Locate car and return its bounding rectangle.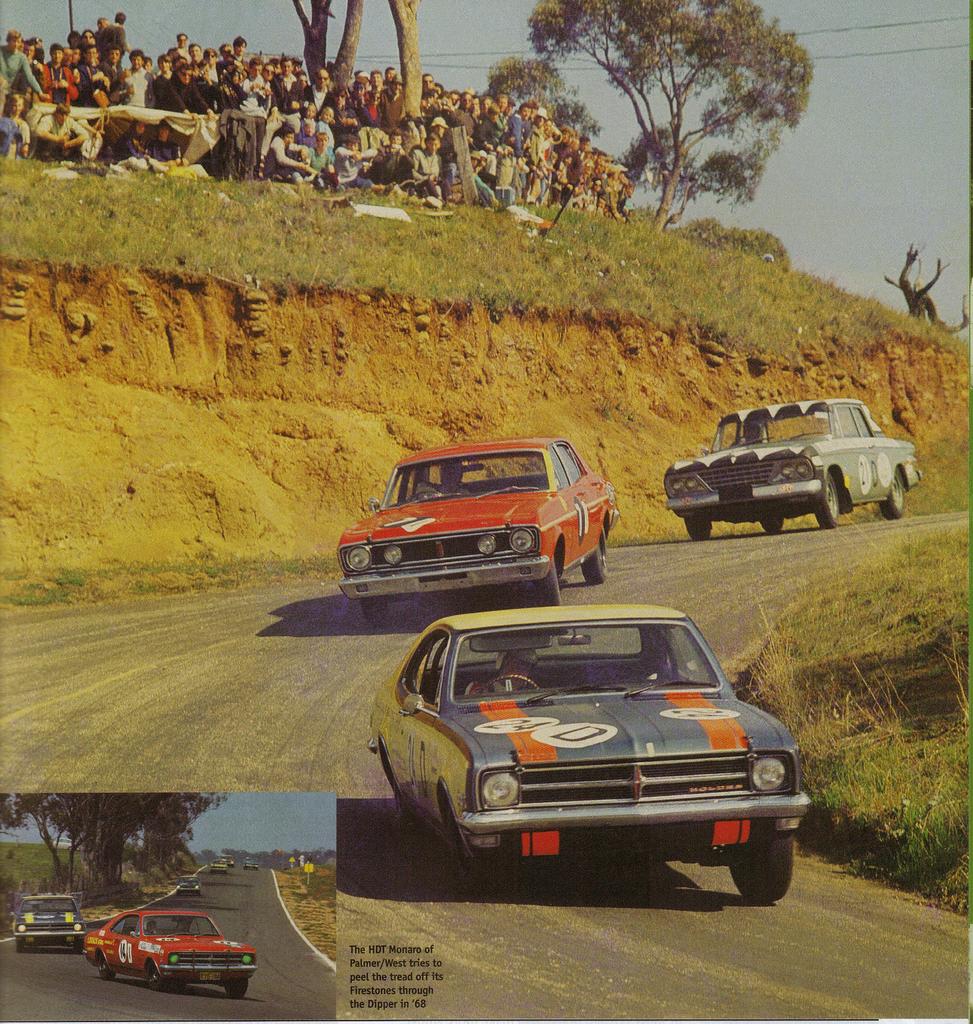
box=[13, 883, 88, 952].
